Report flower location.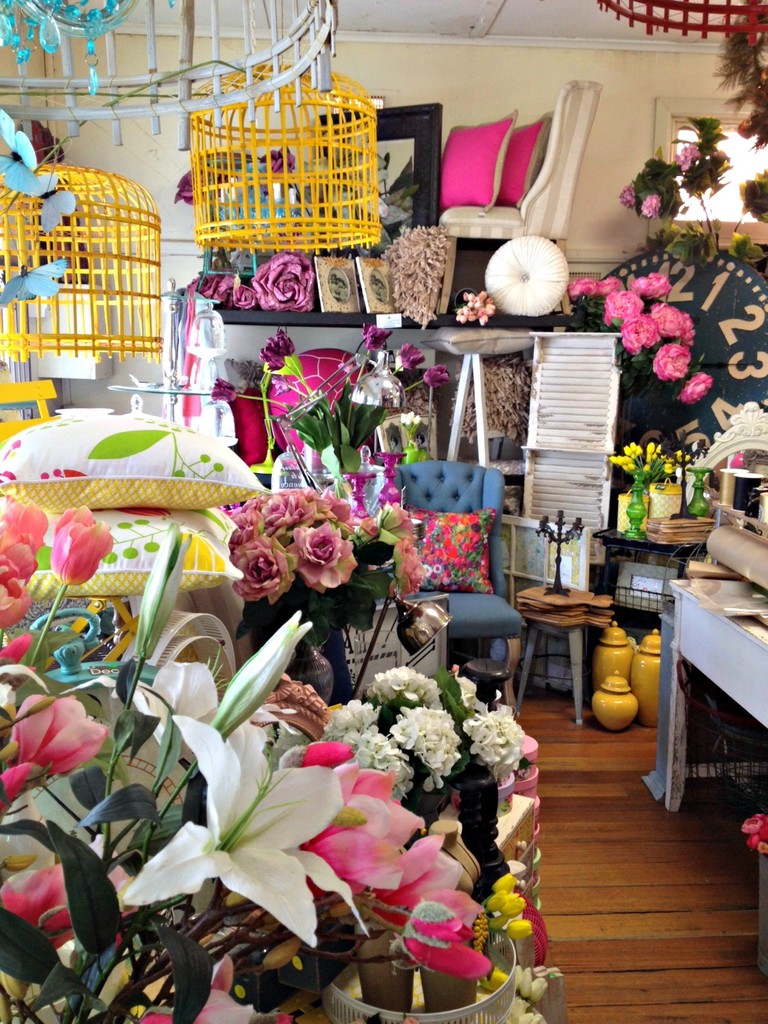
Report: (740, 816, 767, 851).
